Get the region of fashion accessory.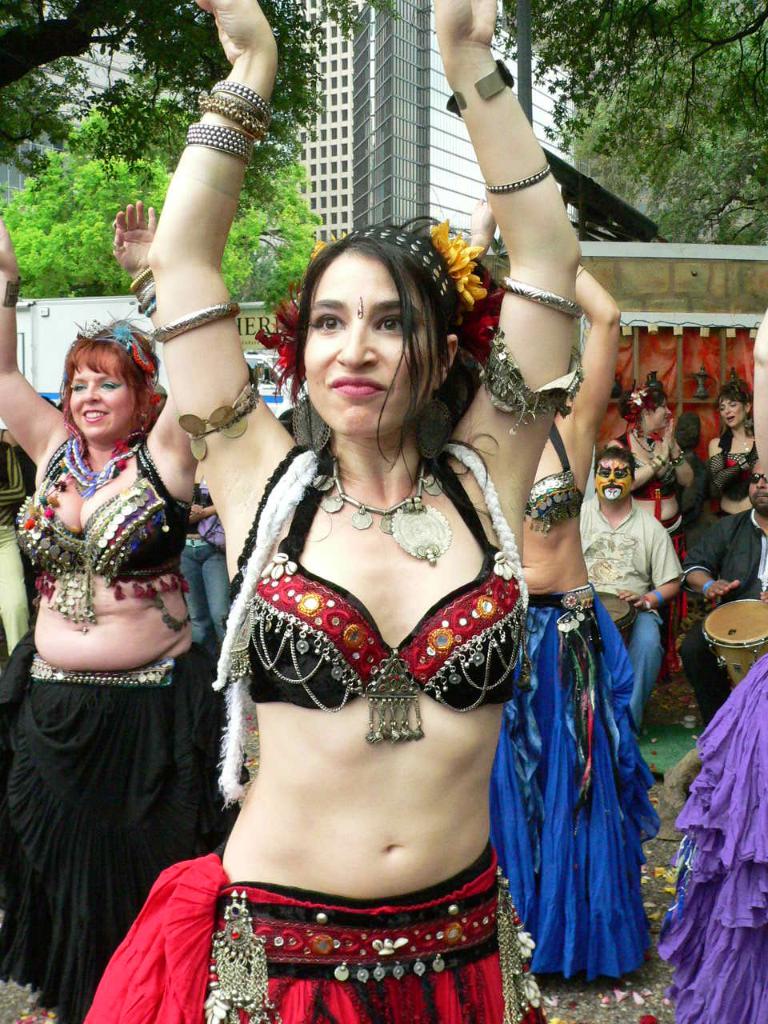
315 457 443 564.
